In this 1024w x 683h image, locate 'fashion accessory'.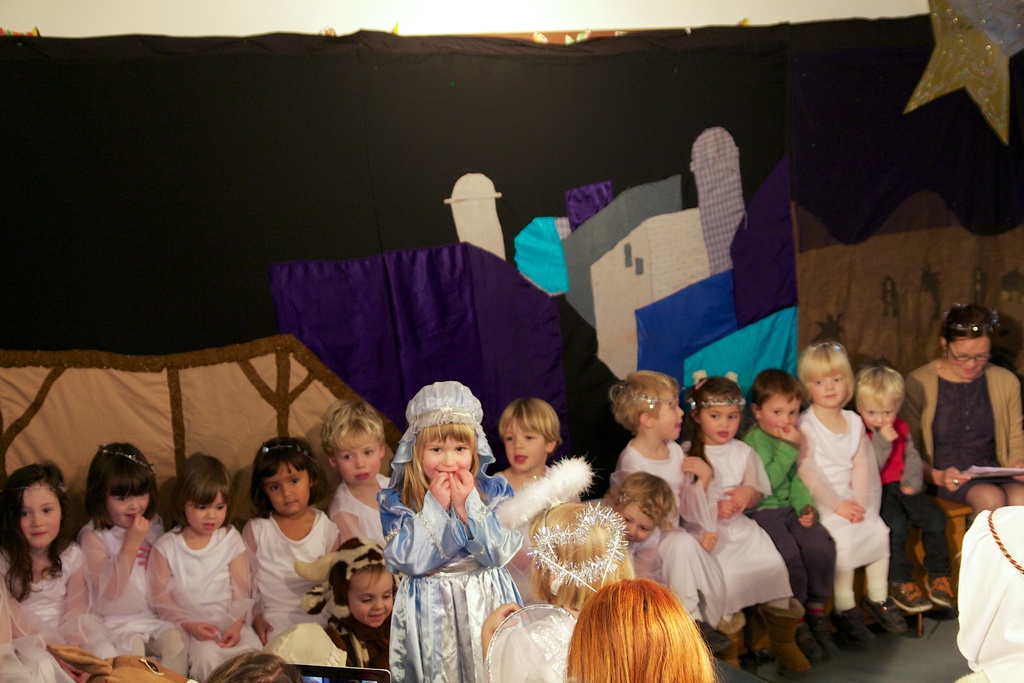
Bounding box: <box>890,575,931,633</box>.
